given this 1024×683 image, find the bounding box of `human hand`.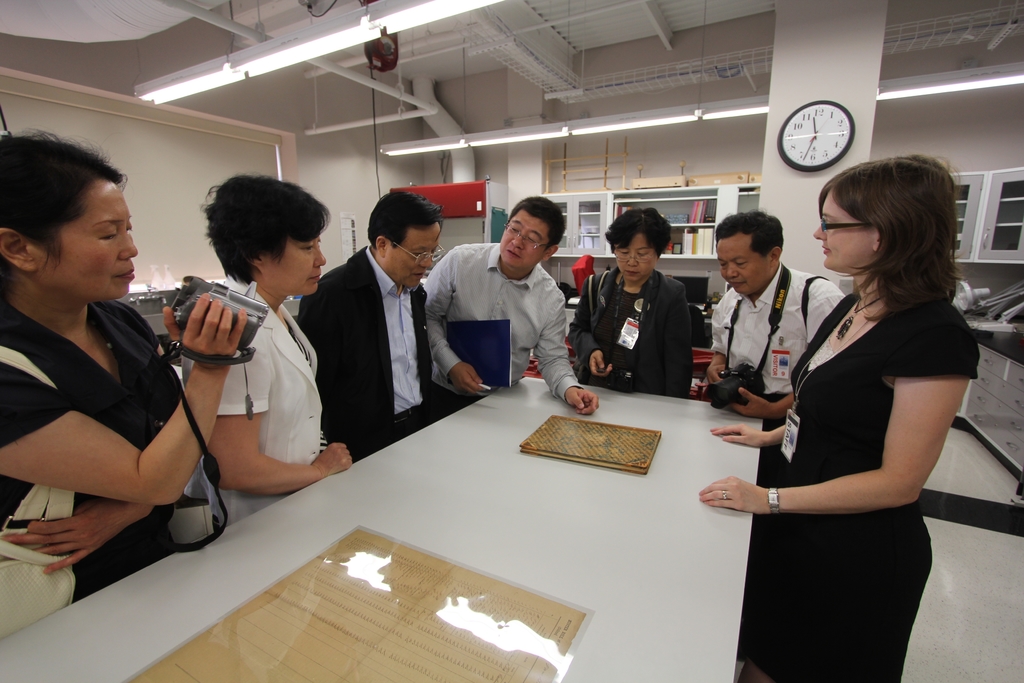
x1=698, y1=472, x2=762, y2=514.
